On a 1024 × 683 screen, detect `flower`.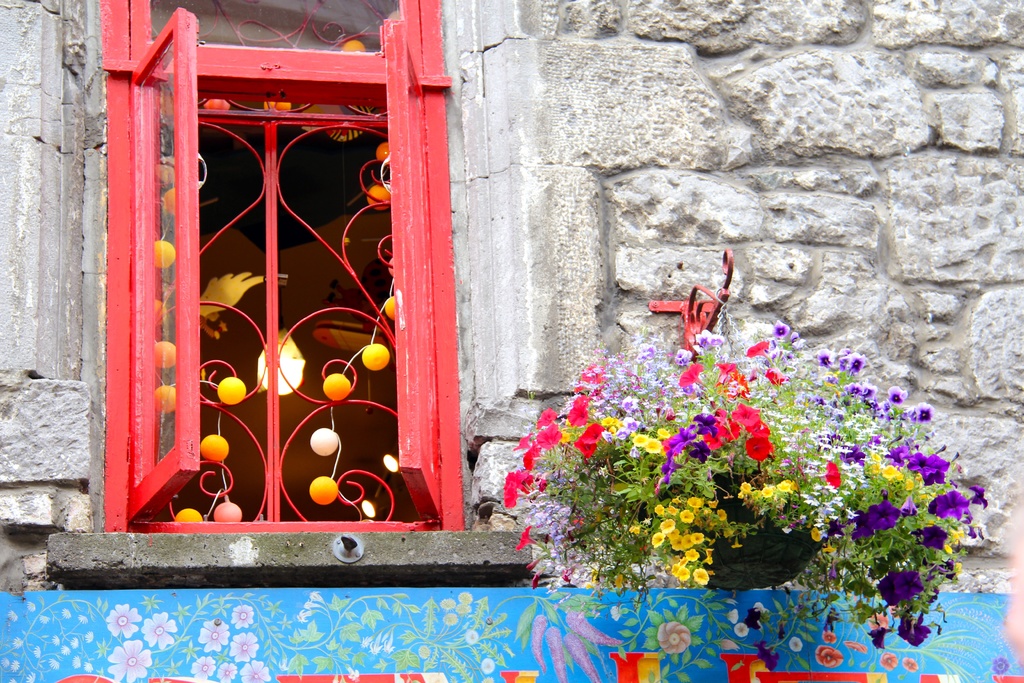
locate(571, 417, 598, 450).
